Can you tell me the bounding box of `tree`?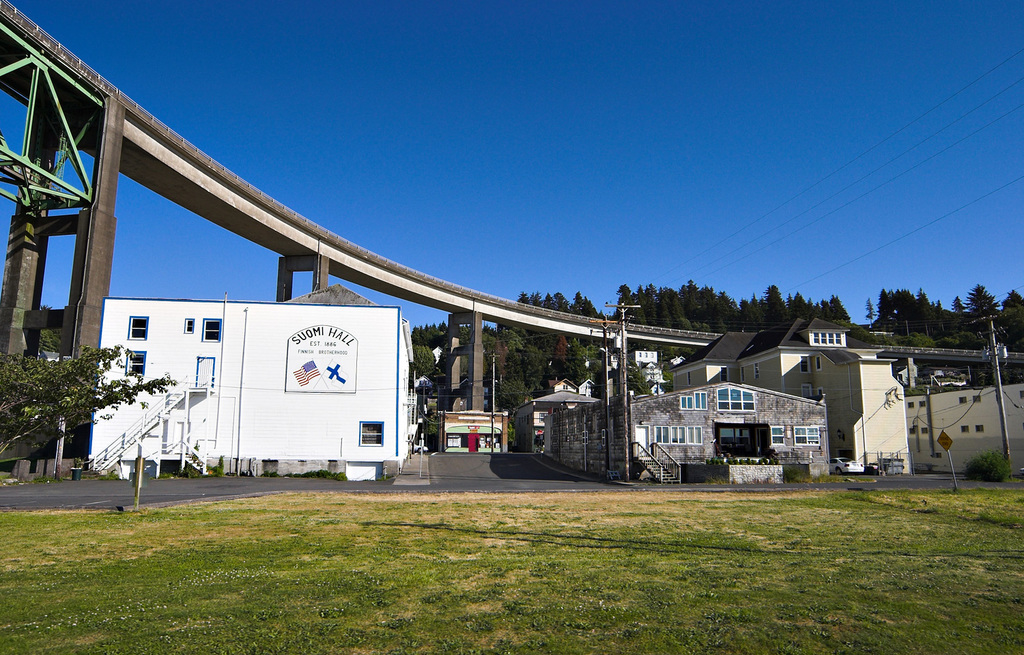
(x1=412, y1=292, x2=599, y2=430).
